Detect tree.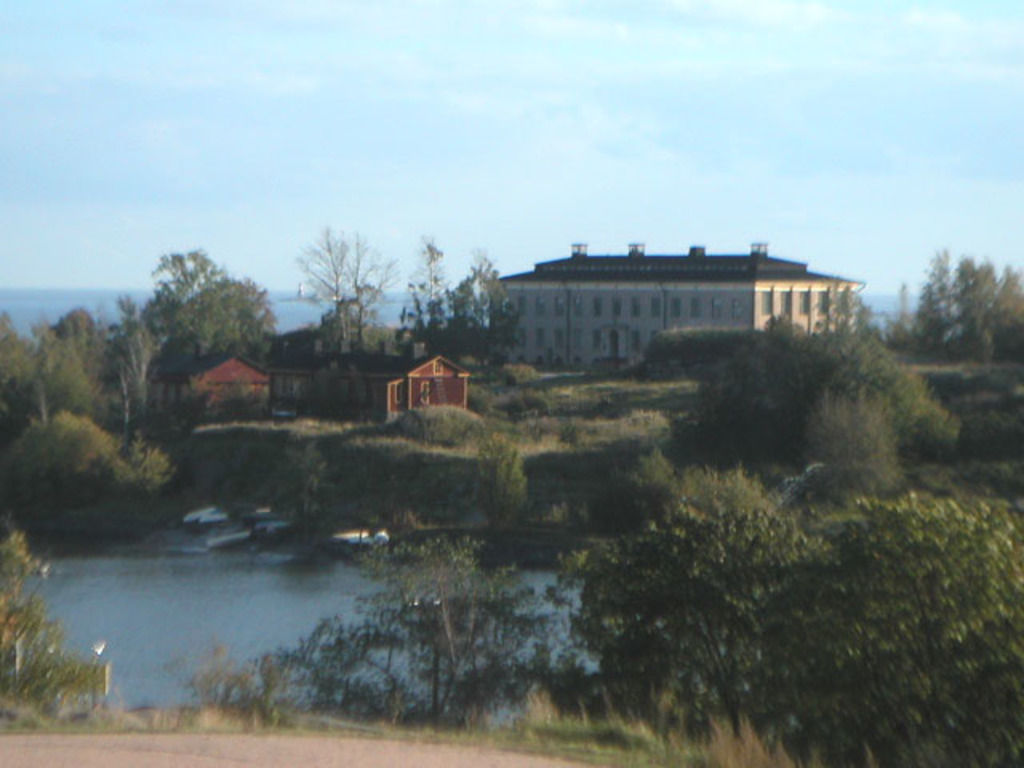
Detected at bbox=(0, 294, 192, 443).
